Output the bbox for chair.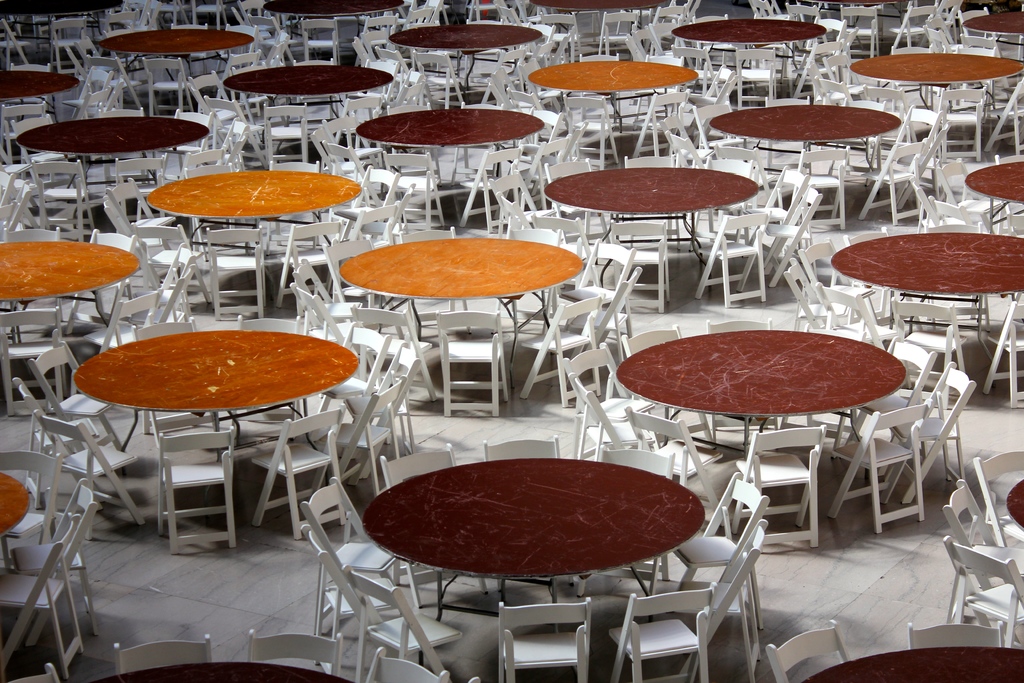
BBox(152, 429, 239, 554).
